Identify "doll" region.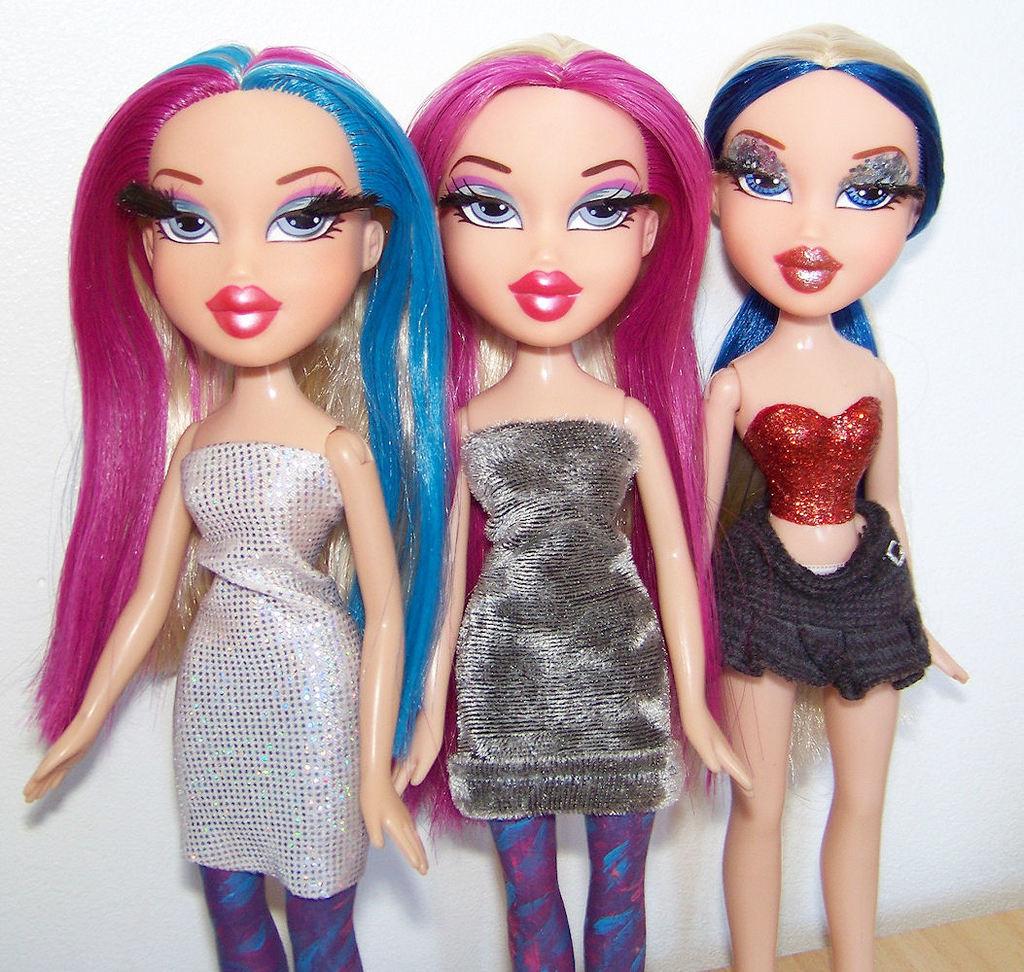
Region: select_region(392, 40, 749, 968).
